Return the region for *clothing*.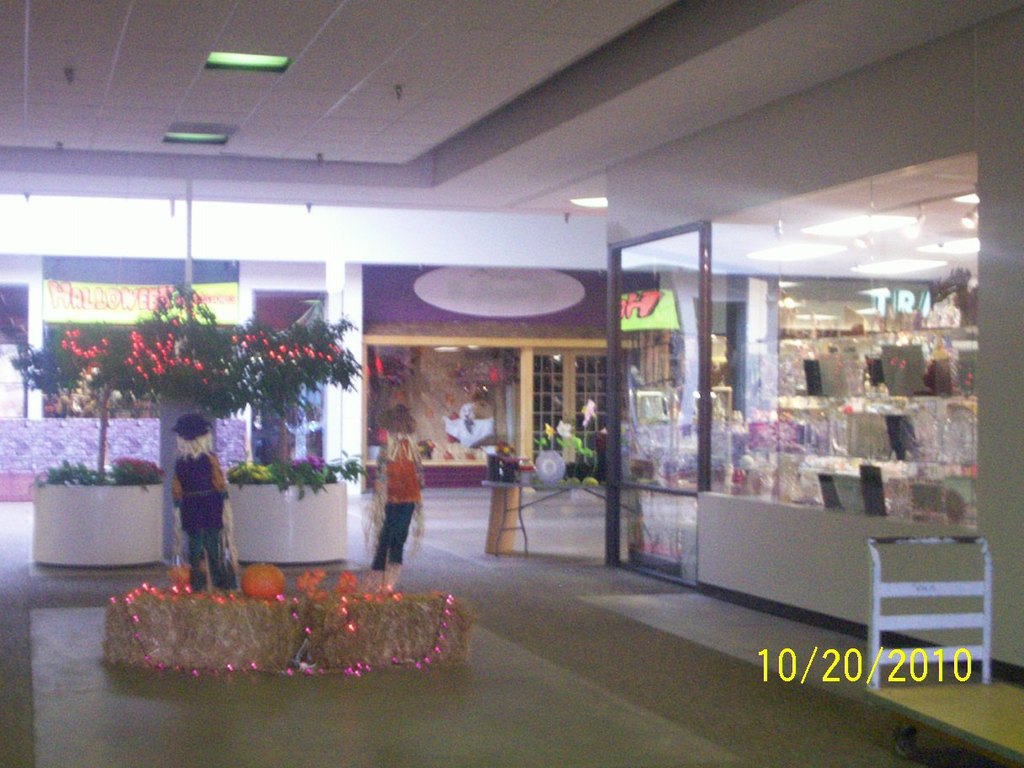
region(367, 439, 426, 568).
